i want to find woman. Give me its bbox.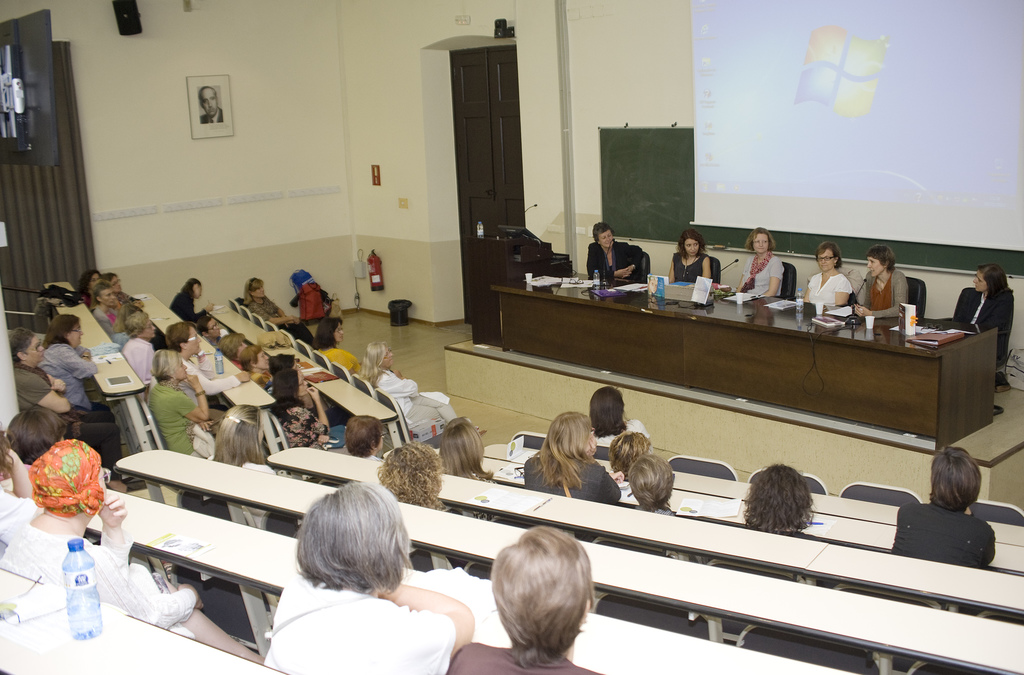
<box>893,443,995,572</box>.
